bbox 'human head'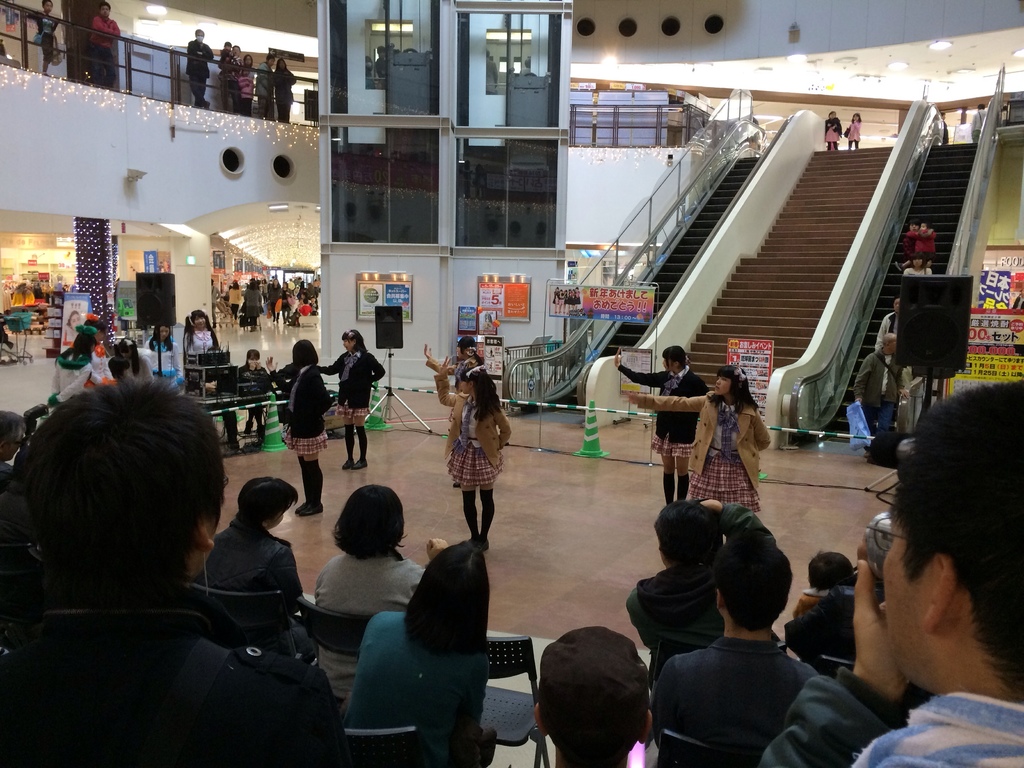
region(882, 331, 898, 356)
